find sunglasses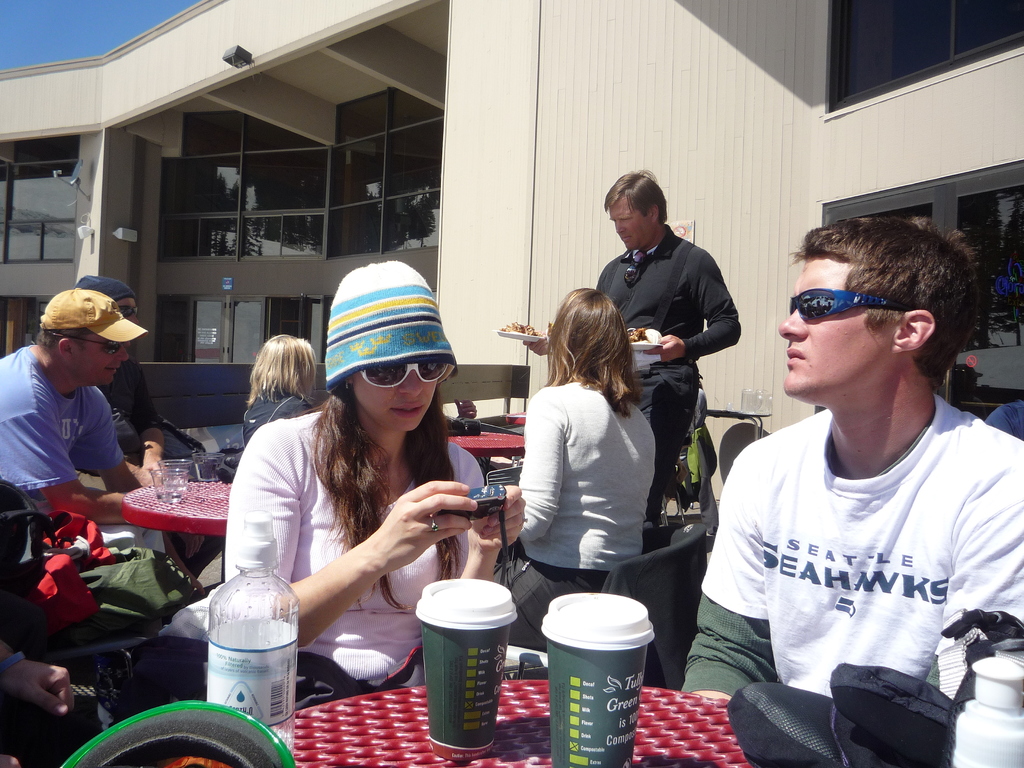
bbox=[118, 305, 140, 317]
